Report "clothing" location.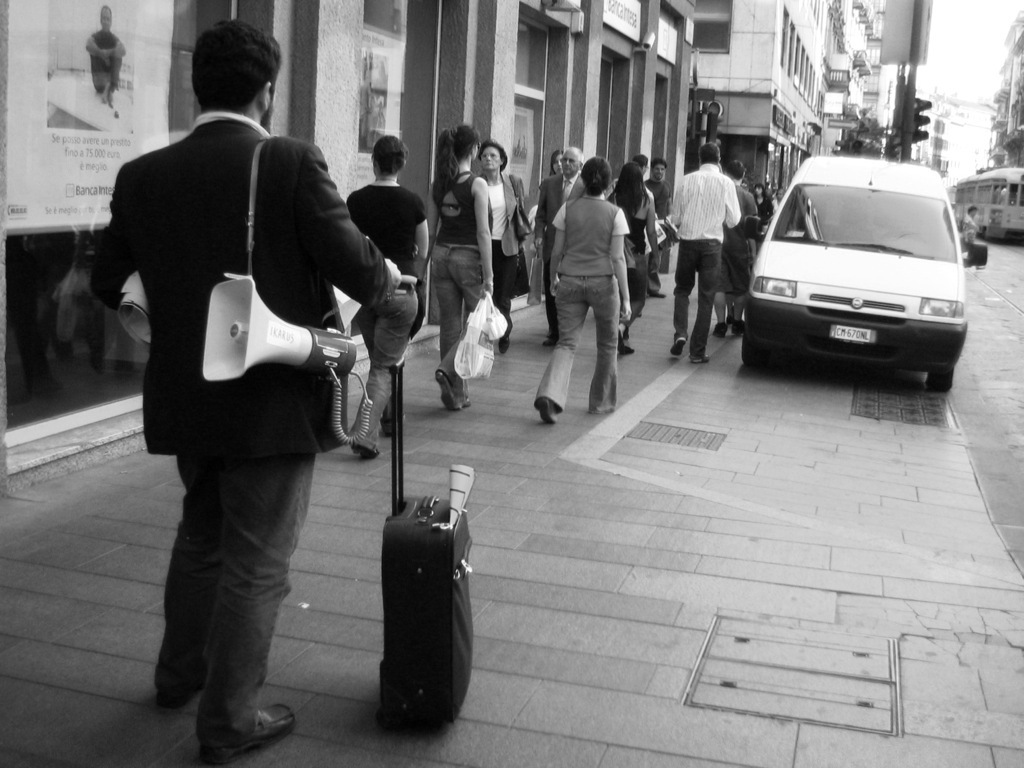
Report: 664/160/734/354.
